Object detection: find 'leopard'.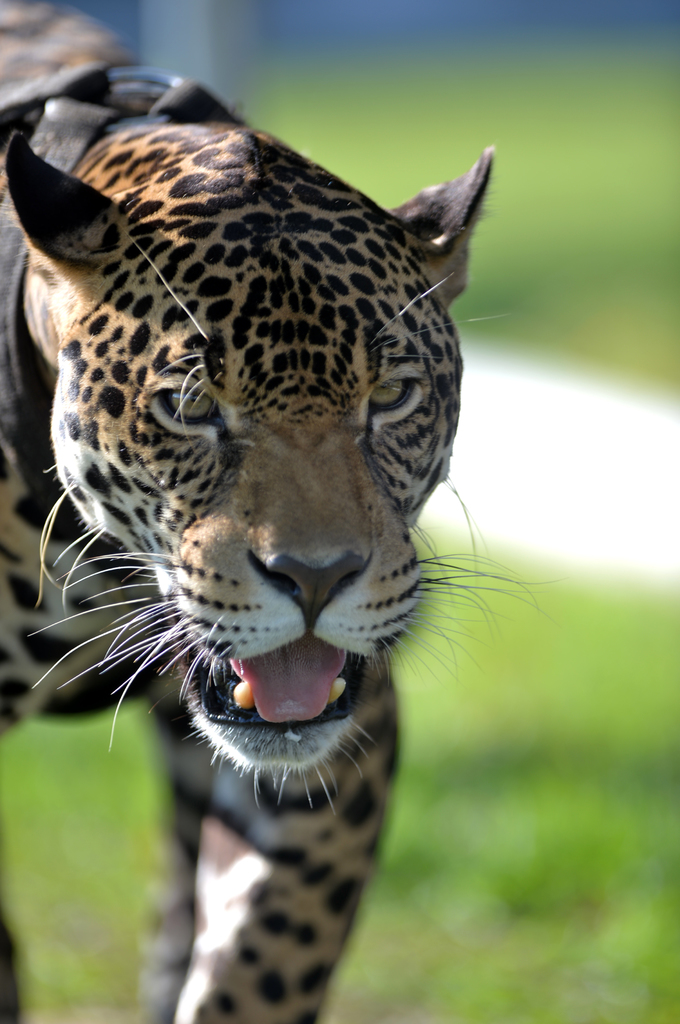
<bbox>0, 0, 560, 1023</bbox>.
